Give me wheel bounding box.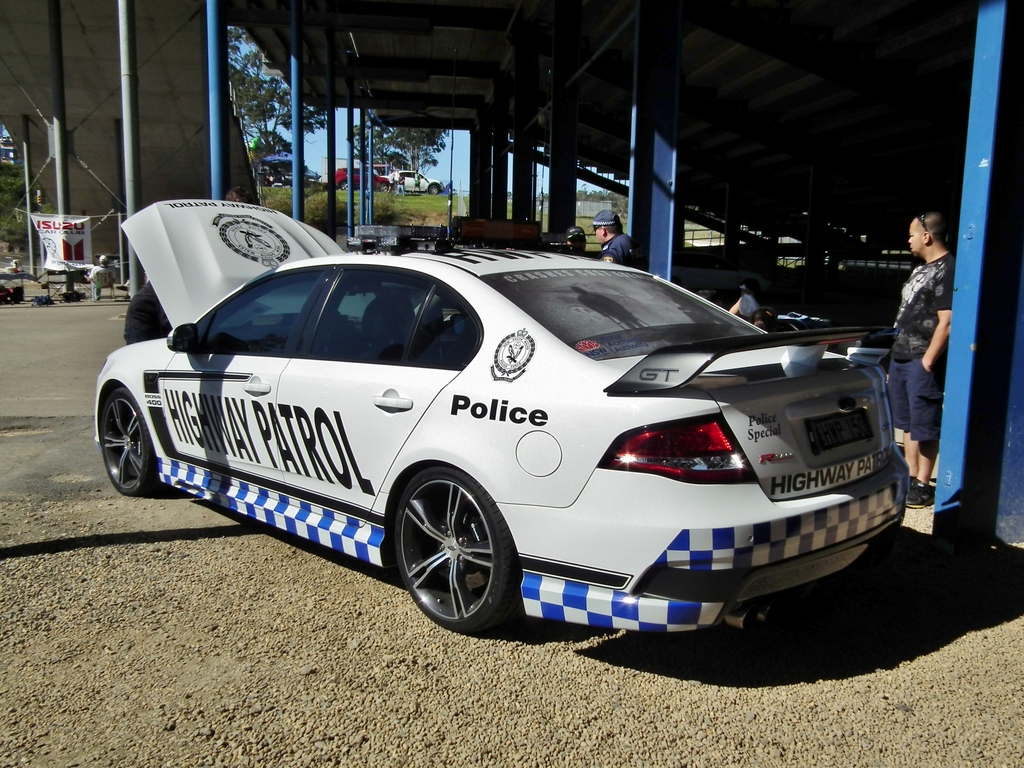
pyautogui.locateOnScreen(390, 472, 513, 630).
